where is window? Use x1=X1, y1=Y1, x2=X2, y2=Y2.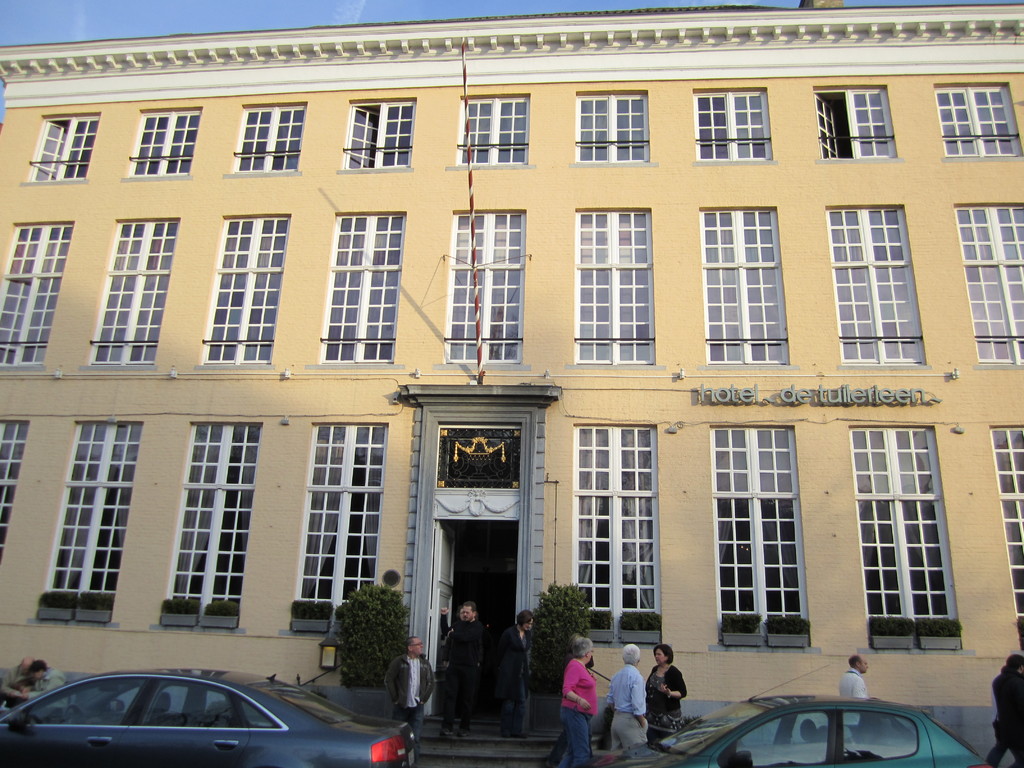
x1=138, y1=110, x2=200, y2=175.
